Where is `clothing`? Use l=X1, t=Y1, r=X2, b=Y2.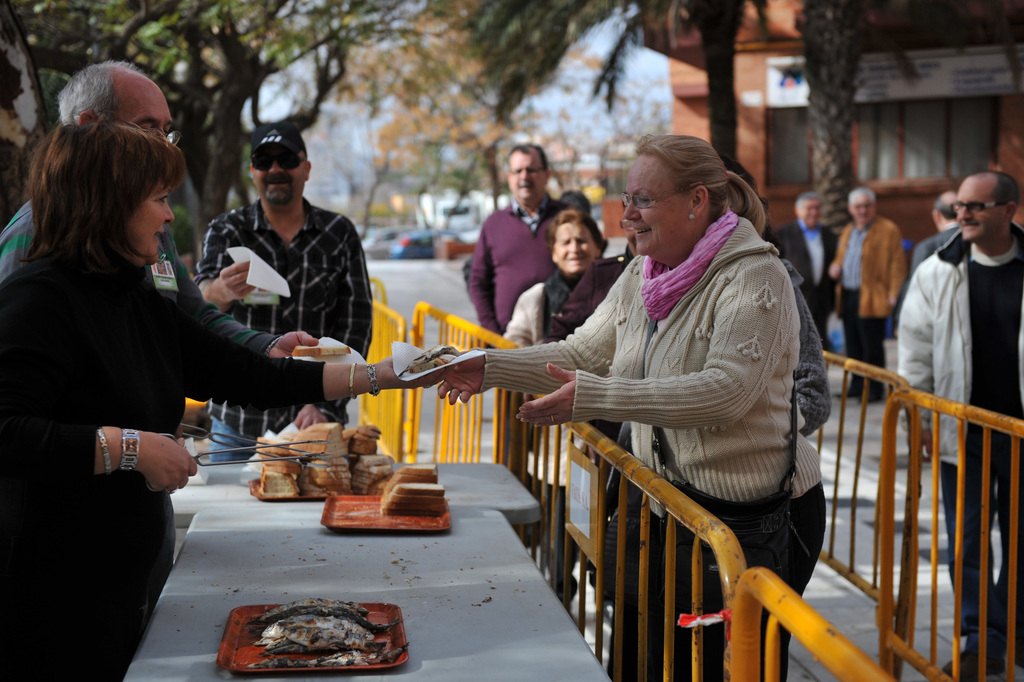
l=492, t=174, r=836, b=640.
